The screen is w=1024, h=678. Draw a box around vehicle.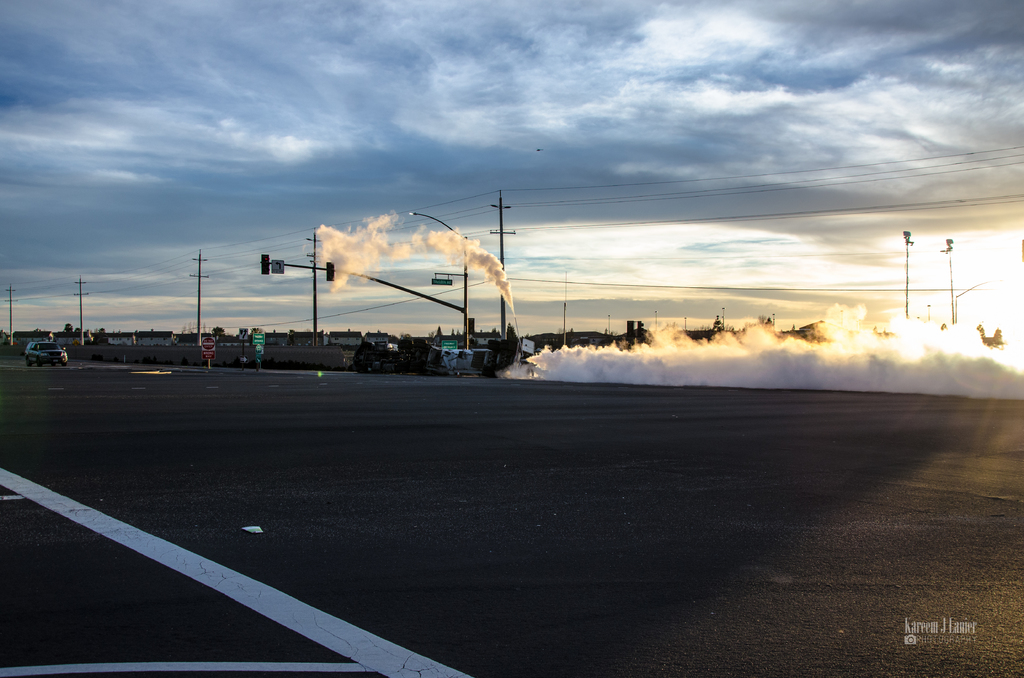
rect(22, 339, 69, 367).
